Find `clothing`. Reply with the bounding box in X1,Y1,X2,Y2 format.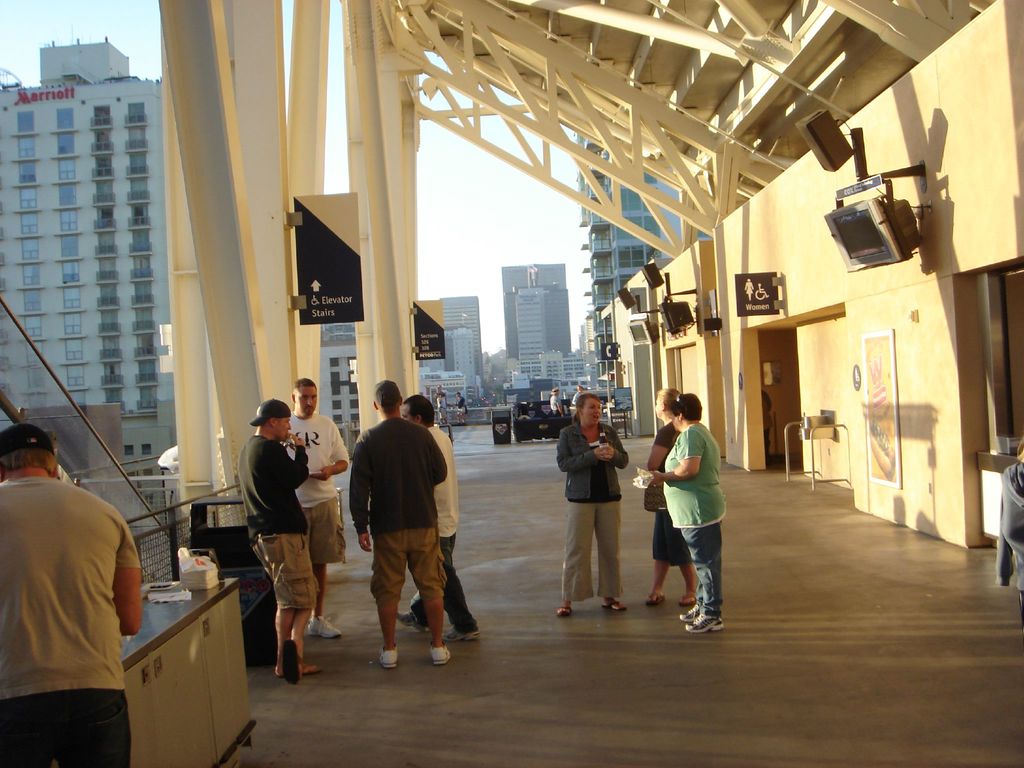
411,419,467,636.
